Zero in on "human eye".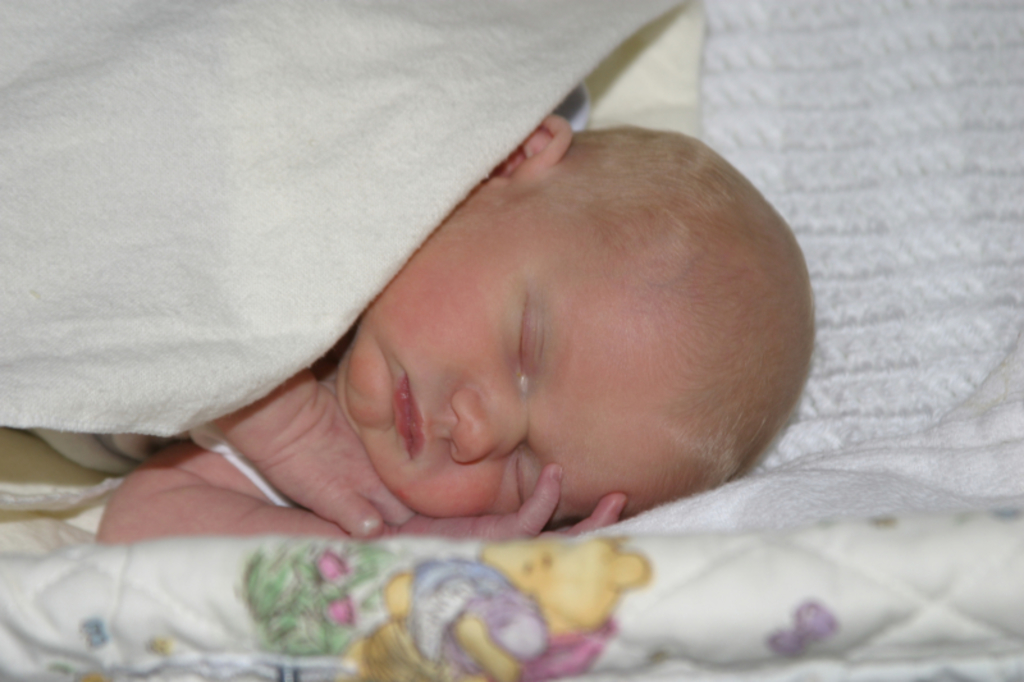
Zeroed in: detection(508, 296, 552, 392).
